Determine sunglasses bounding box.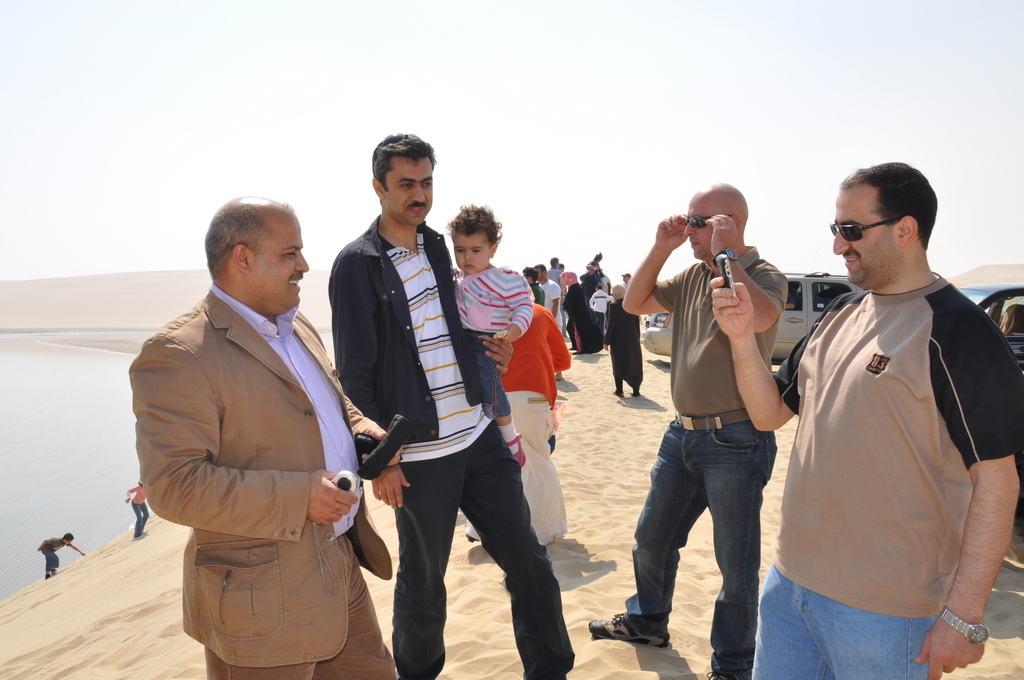
Determined: left=683, top=214, right=734, bottom=225.
